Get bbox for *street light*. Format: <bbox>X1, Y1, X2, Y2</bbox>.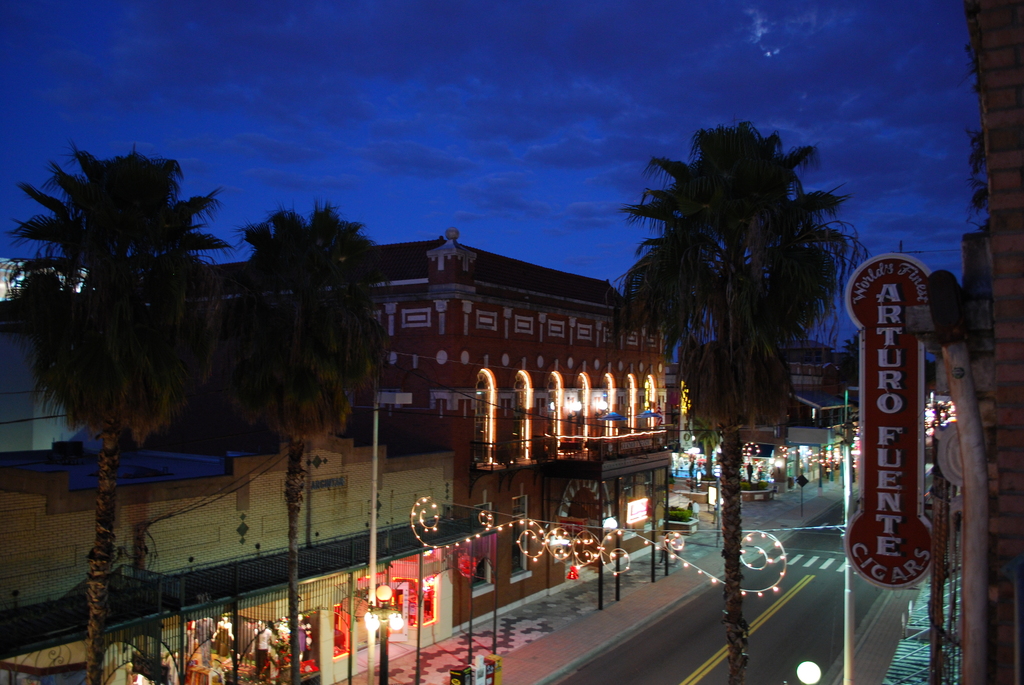
<bbox>362, 579, 406, 684</bbox>.
